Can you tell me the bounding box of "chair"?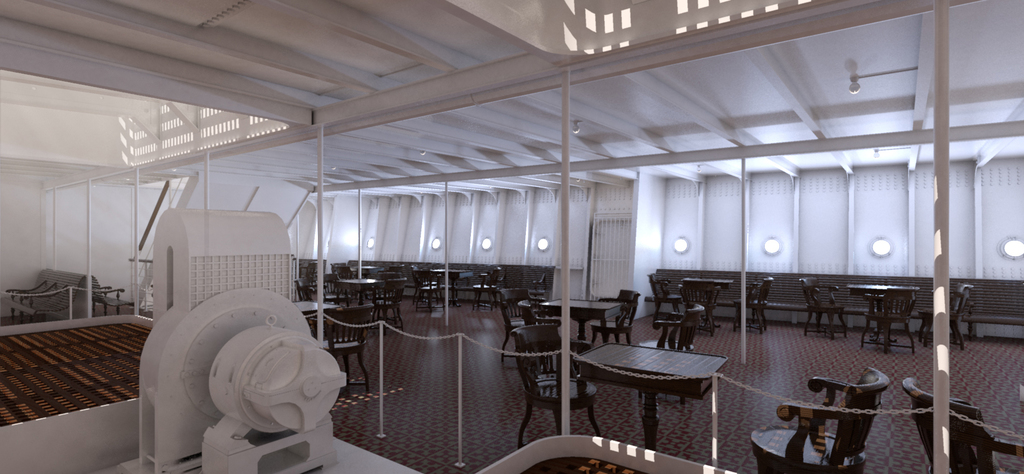
bbox=[900, 376, 1023, 473].
